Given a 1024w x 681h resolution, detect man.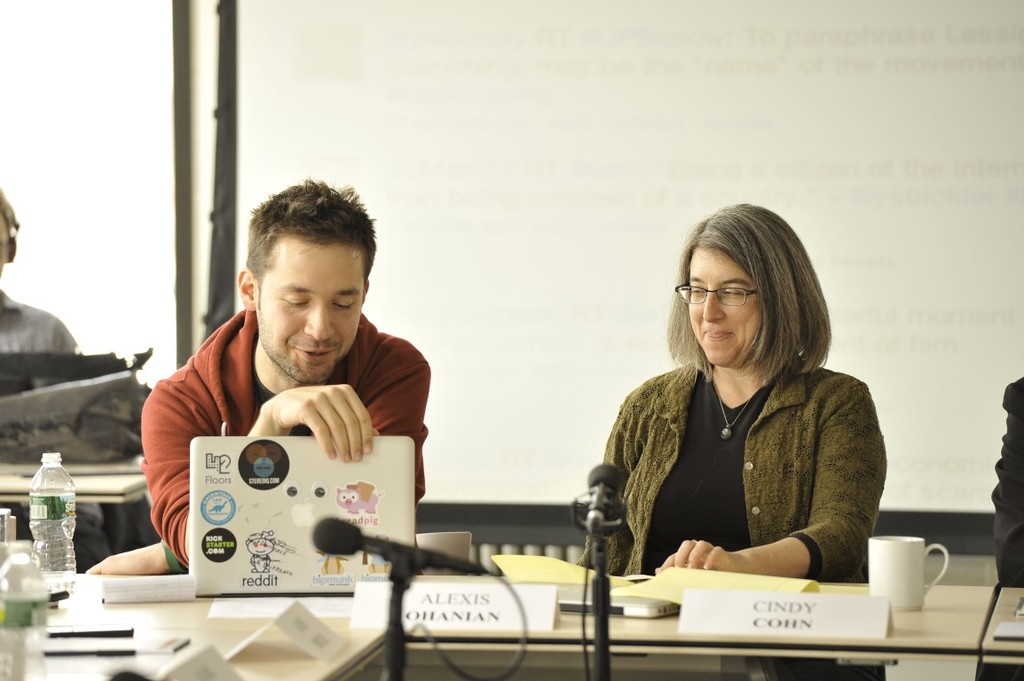
{"x1": 125, "y1": 195, "x2": 456, "y2": 560}.
